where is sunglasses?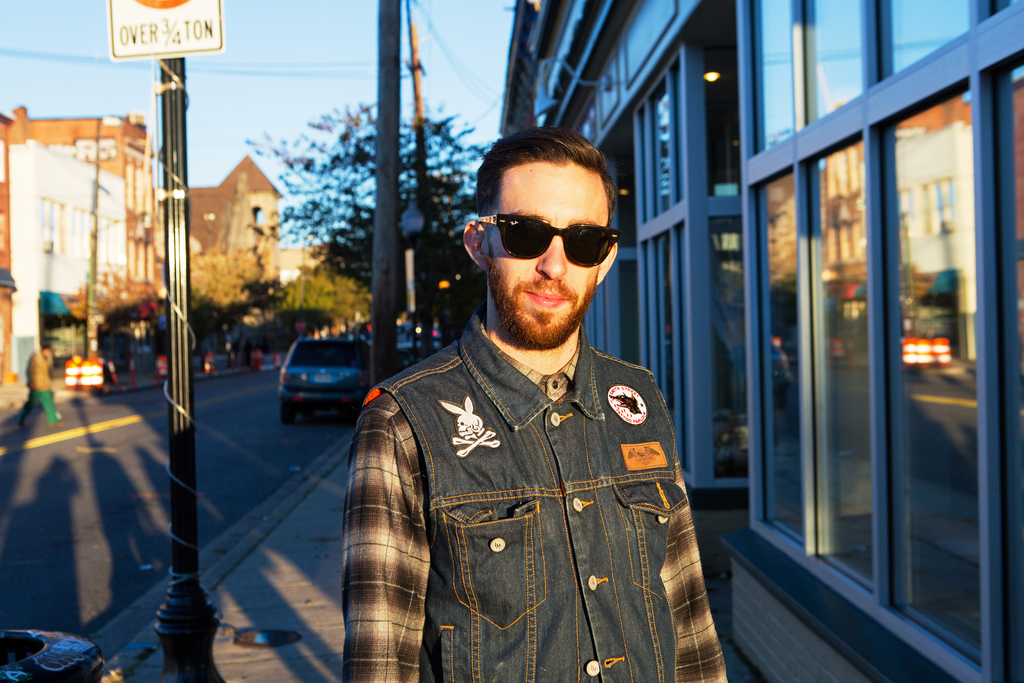
476, 215, 620, 267.
